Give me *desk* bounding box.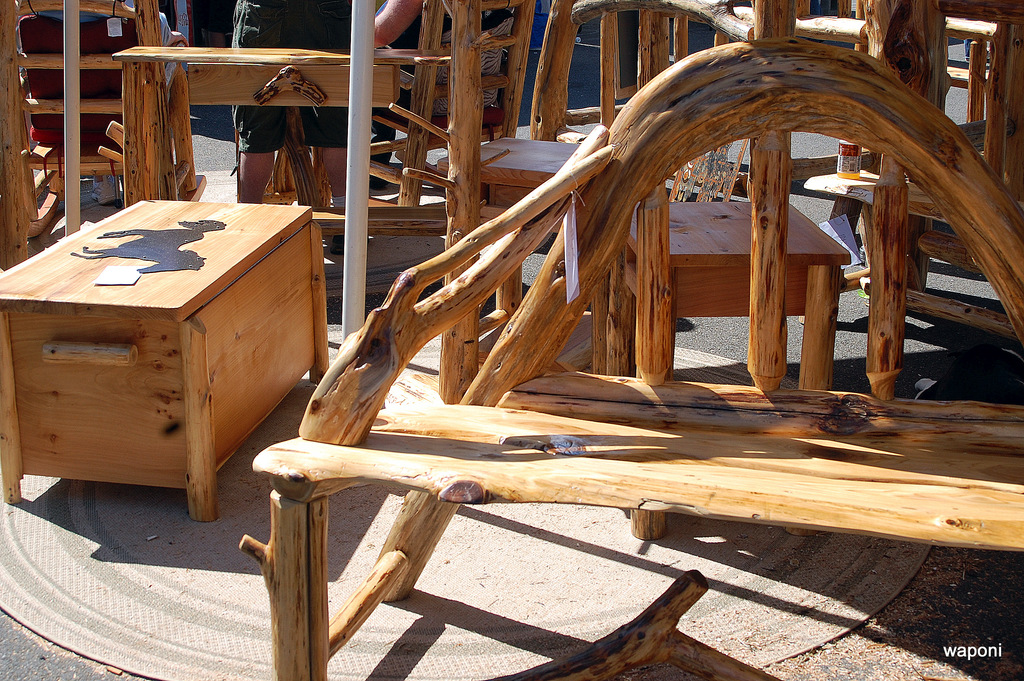
0, 194, 330, 523.
